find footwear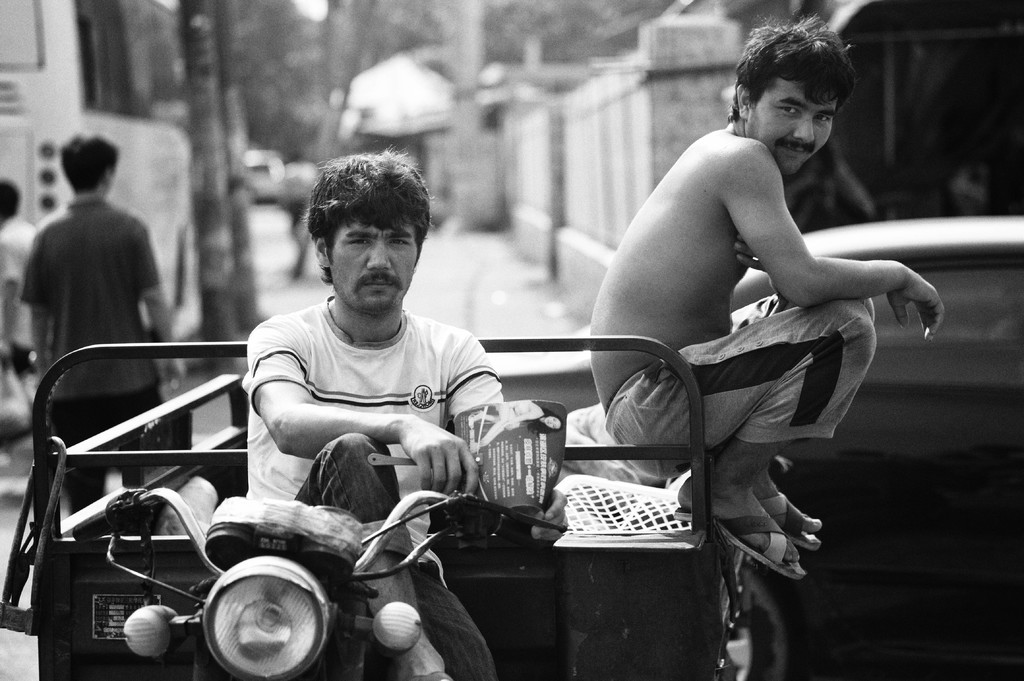
x1=399 y1=671 x2=449 y2=680
